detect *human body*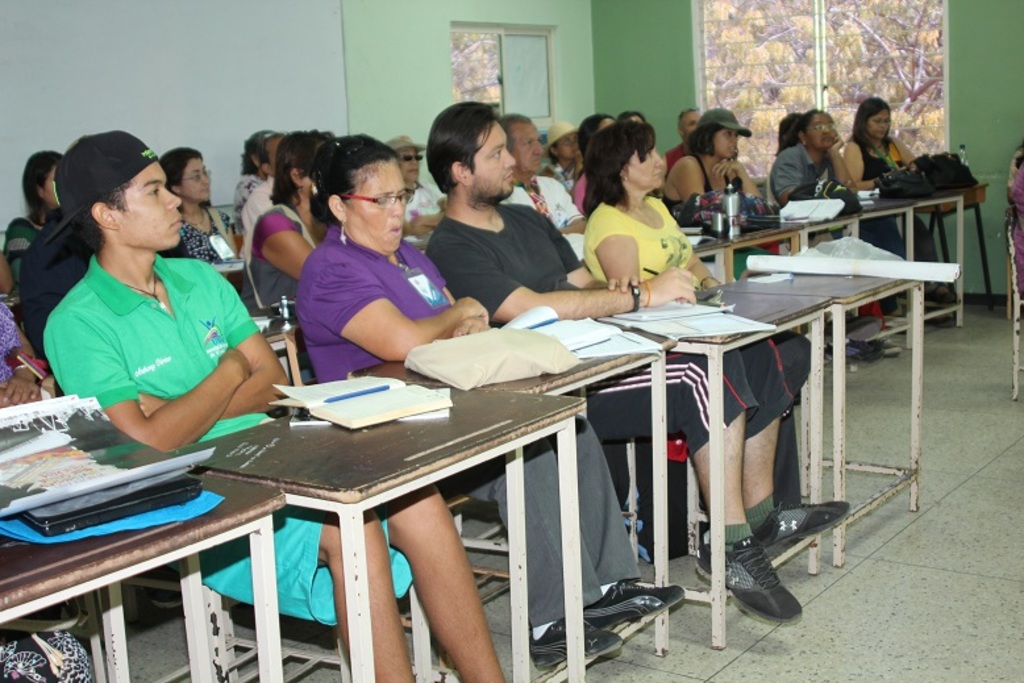
(157, 147, 245, 261)
